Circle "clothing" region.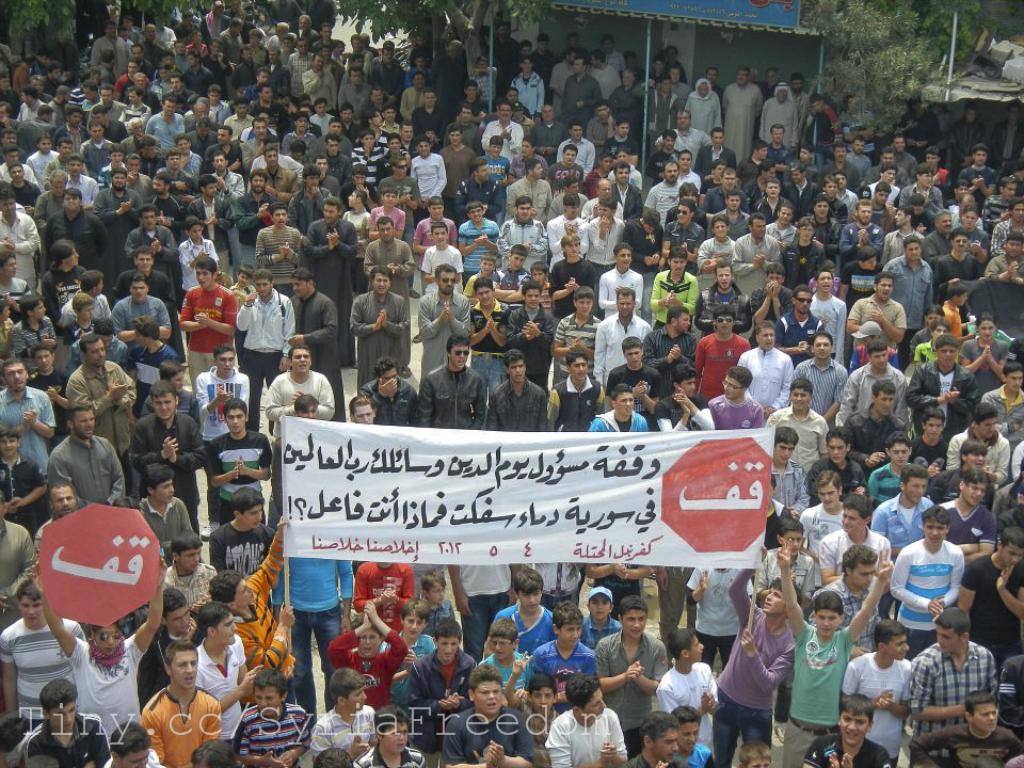
Region: (529, 122, 564, 153).
